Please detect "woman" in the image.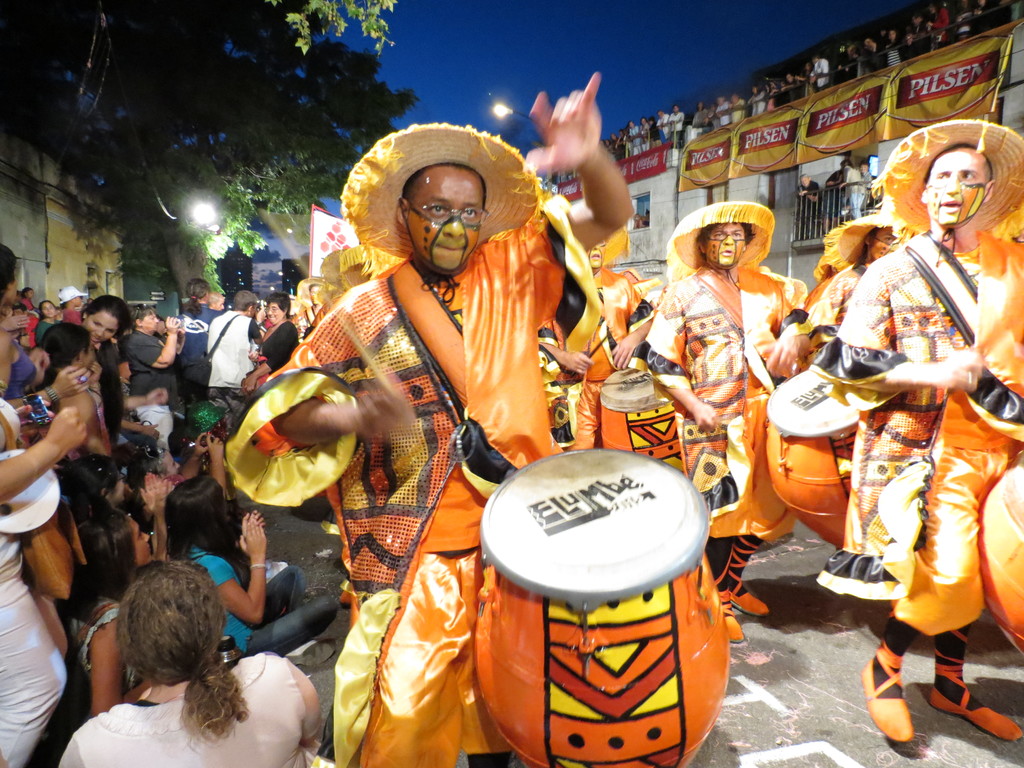
x1=237, y1=289, x2=300, y2=382.
